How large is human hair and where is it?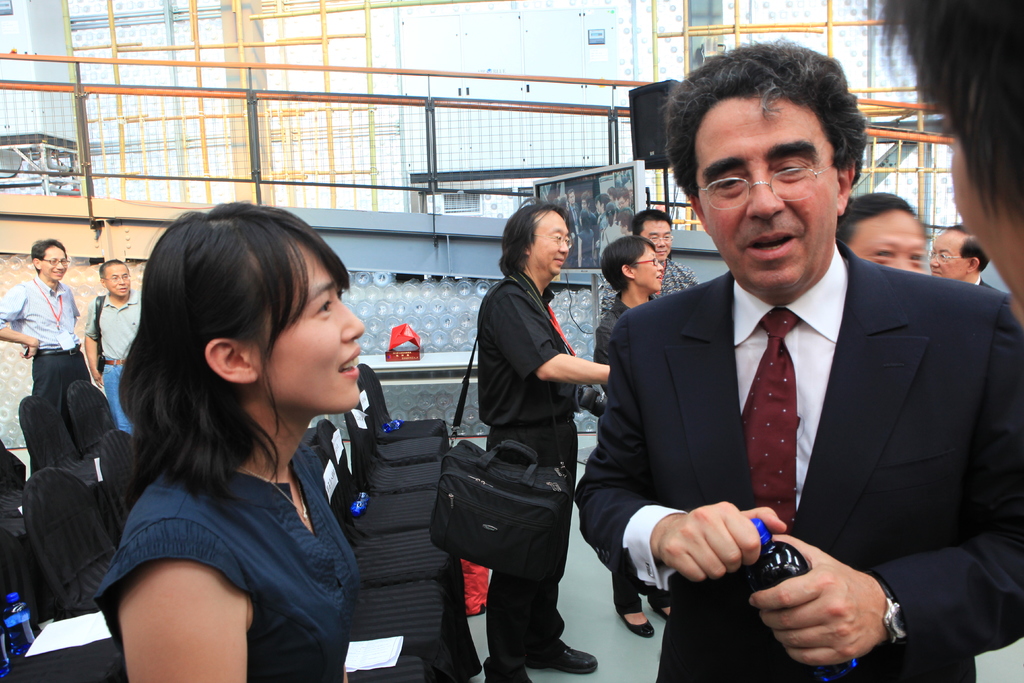
Bounding box: bbox=(831, 197, 911, 256).
